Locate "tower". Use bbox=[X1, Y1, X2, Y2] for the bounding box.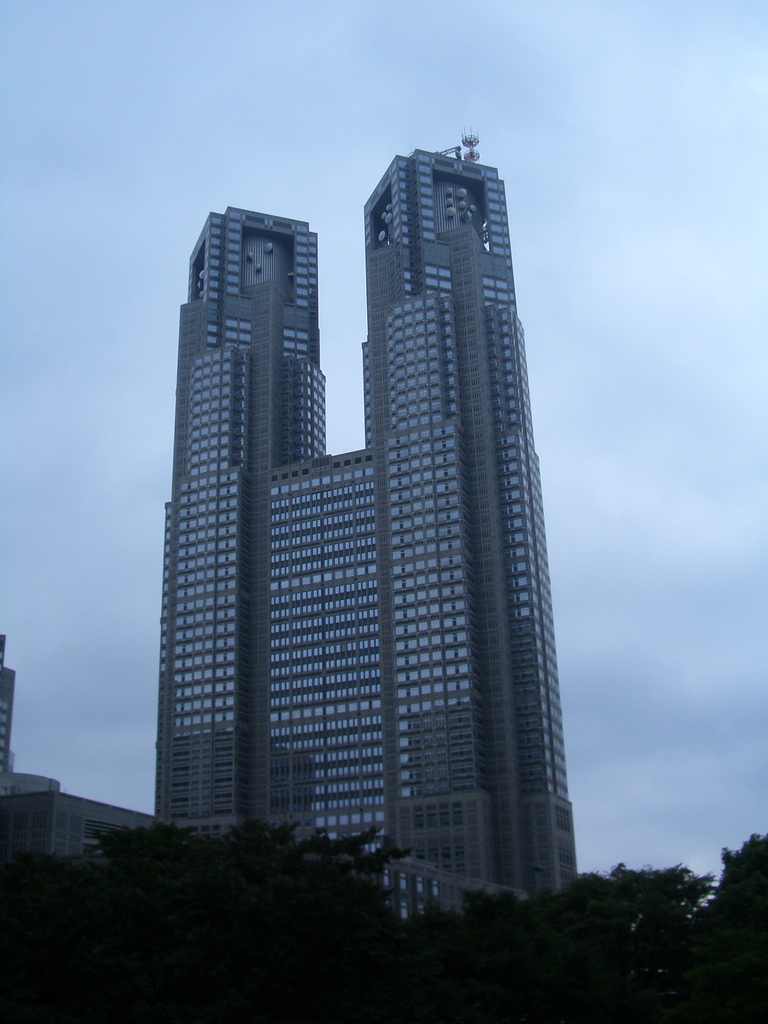
bbox=[154, 159, 577, 923].
